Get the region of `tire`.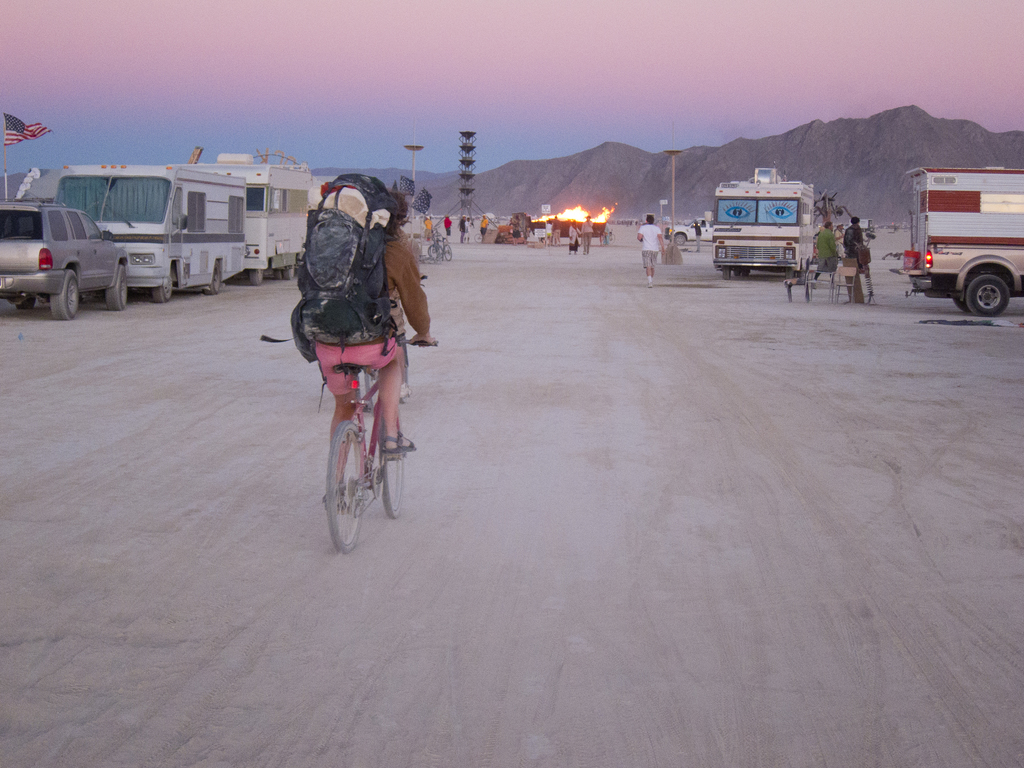
[248,268,264,285].
